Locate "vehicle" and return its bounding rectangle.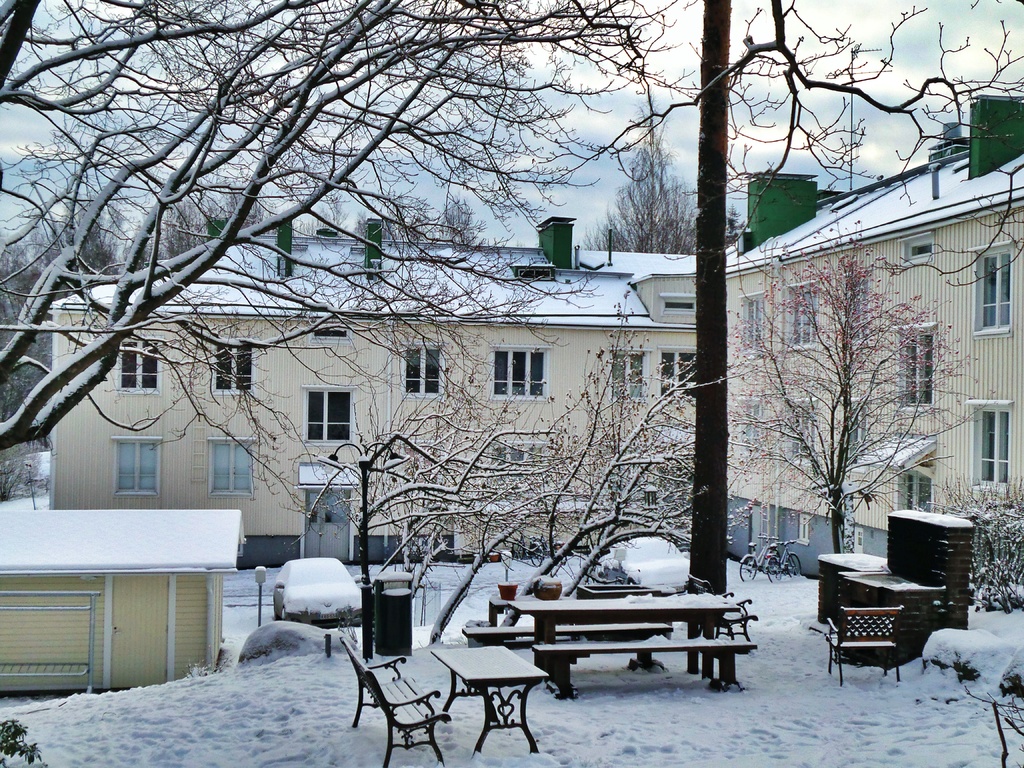
[764,535,808,582].
